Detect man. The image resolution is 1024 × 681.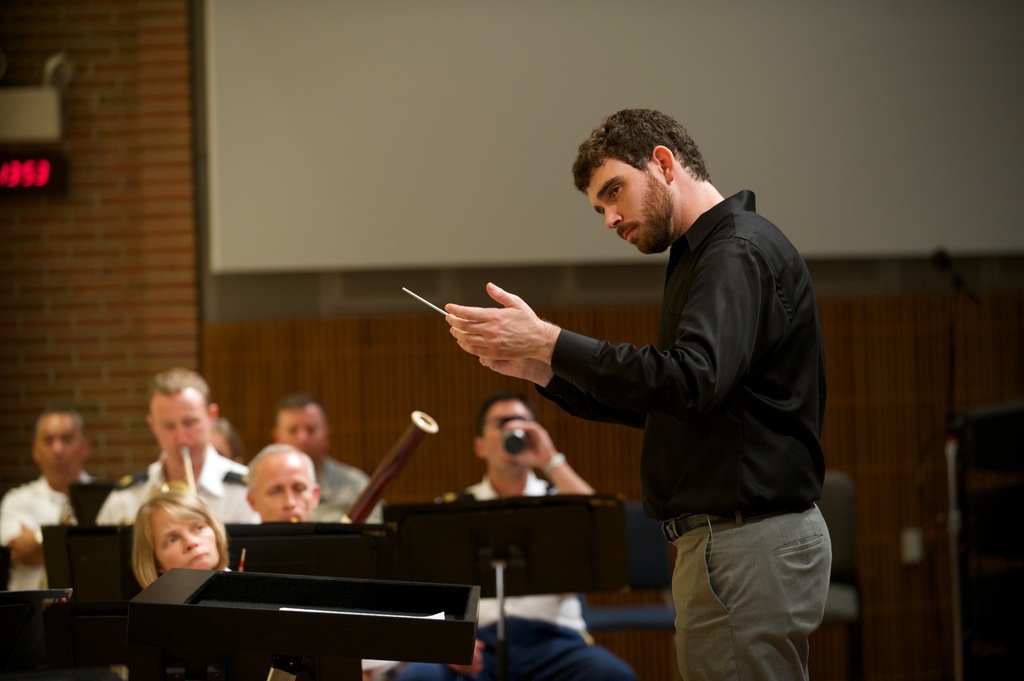
left=397, top=392, right=641, bottom=680.
